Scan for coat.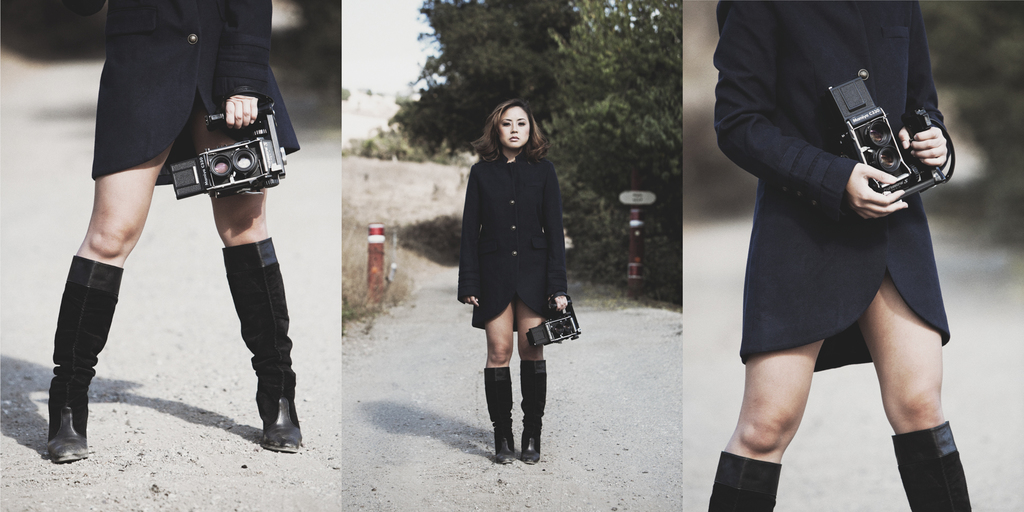
Scan result: pyautogui.locateOnScreen(100, 0, 303, 197).
